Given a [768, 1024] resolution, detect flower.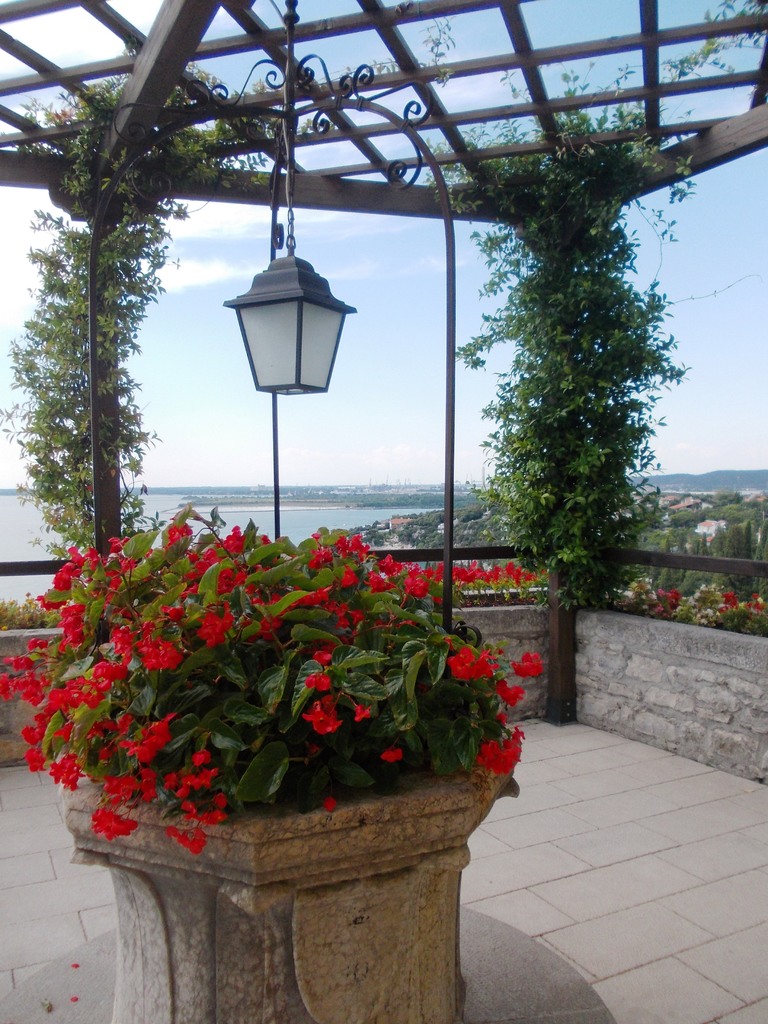
(513, 650, 548, 676).
